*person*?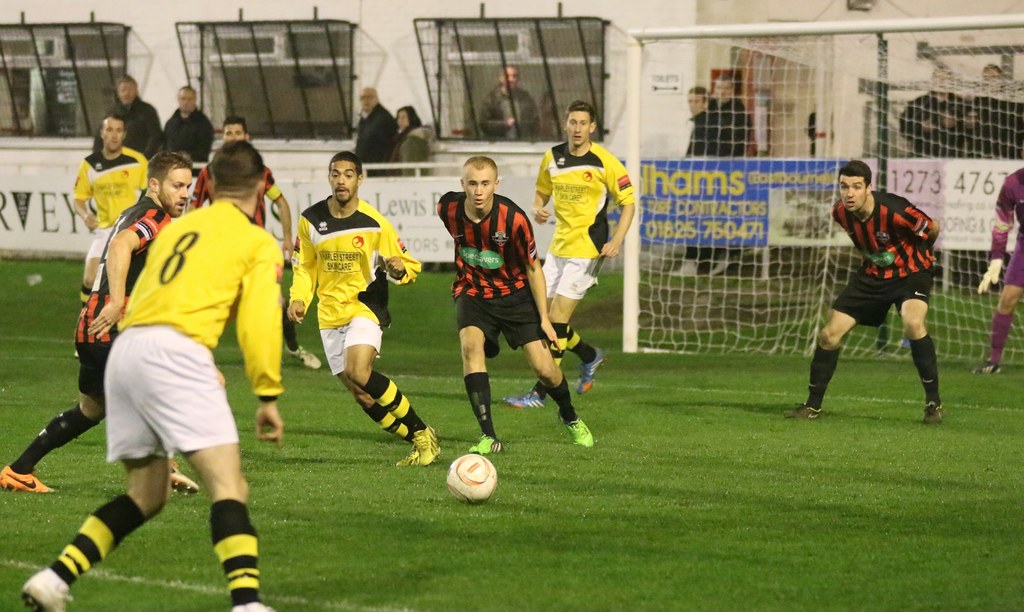
locate(477, 60, 543, 145)
